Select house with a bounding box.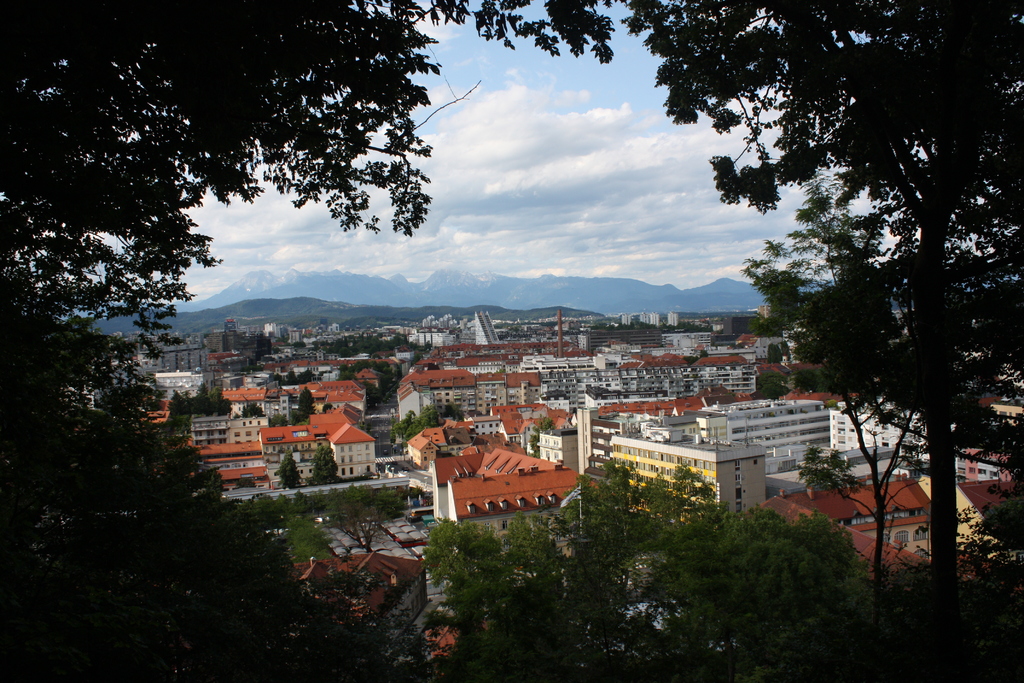
pyautogui.locateOnScreen(829, 402, 929, 448).
